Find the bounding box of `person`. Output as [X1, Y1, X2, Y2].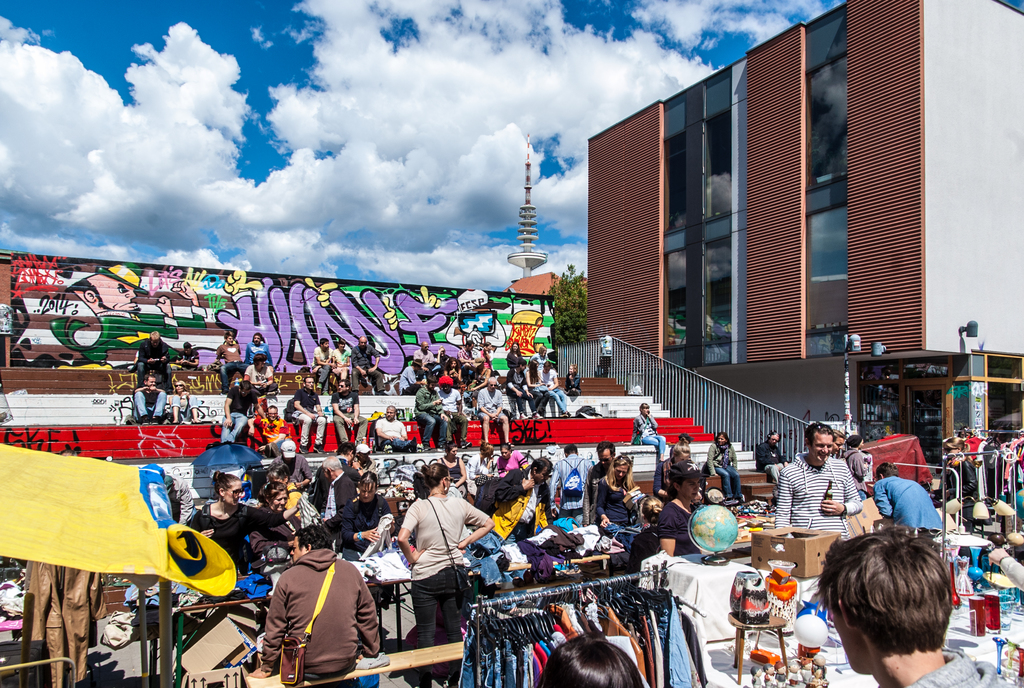
[241, 476, 300, 559].
